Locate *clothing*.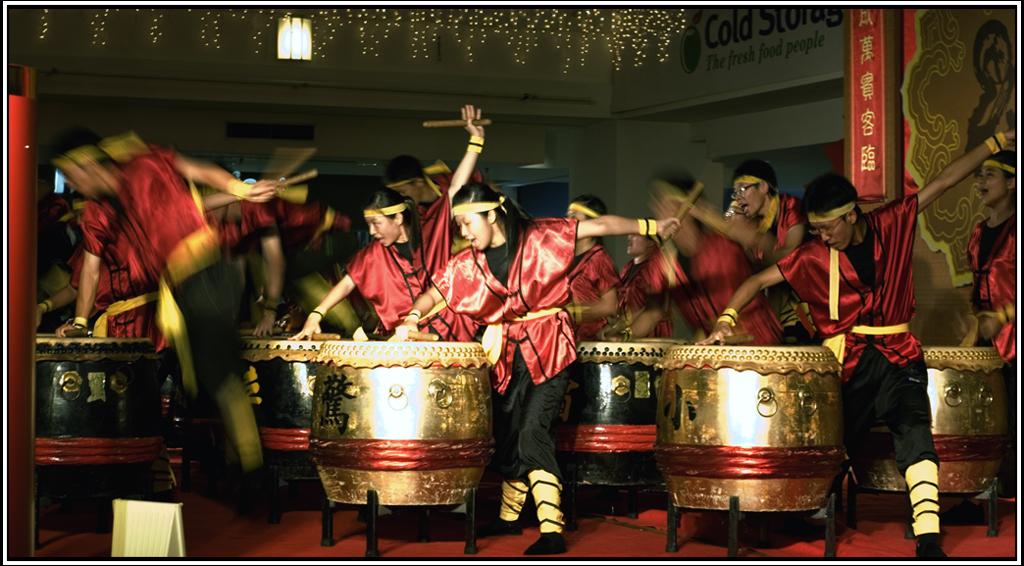
Bounding box: region(434, 219, 578, 478).
